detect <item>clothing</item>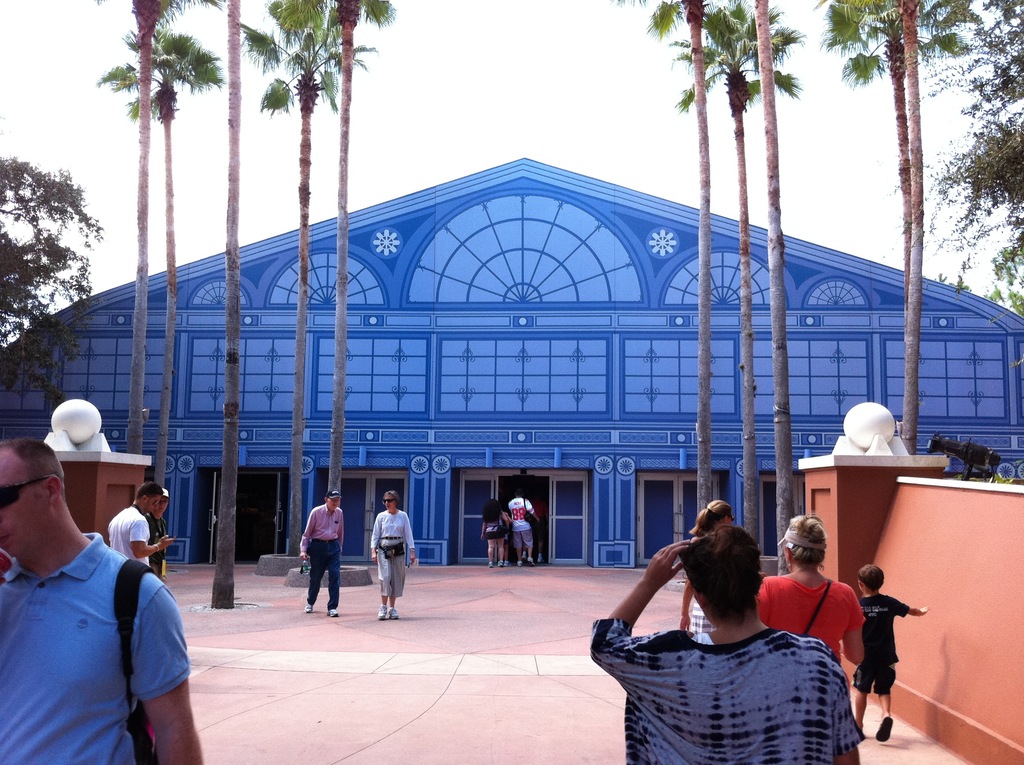
{"x1": 12, "y1": 501, "x2": 198, "y2": 750}
